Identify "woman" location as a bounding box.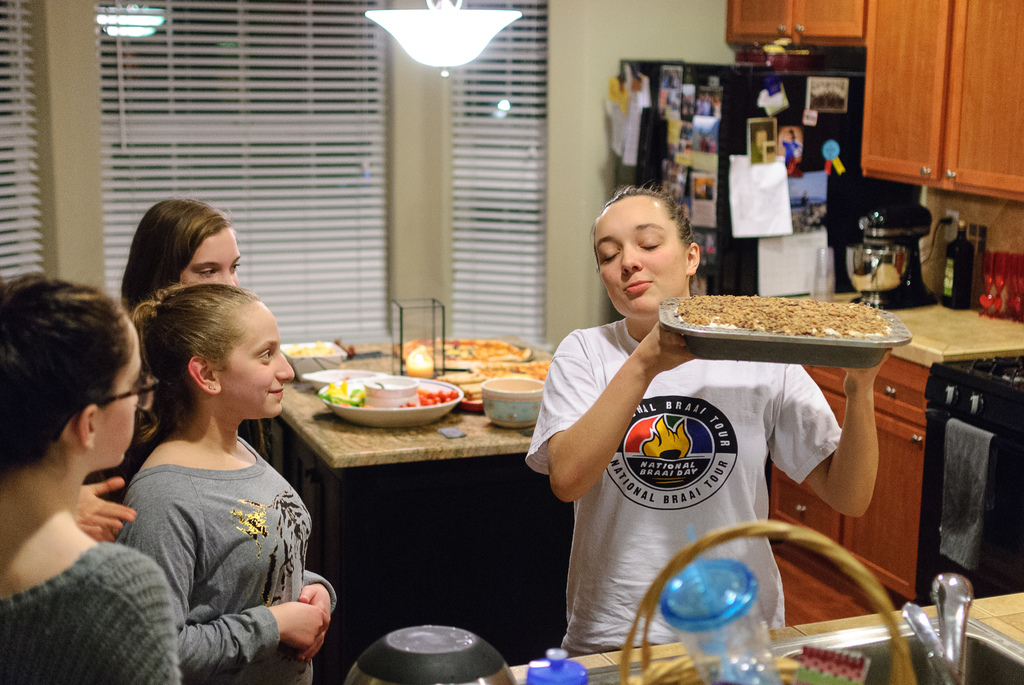
521:184:888:672.
